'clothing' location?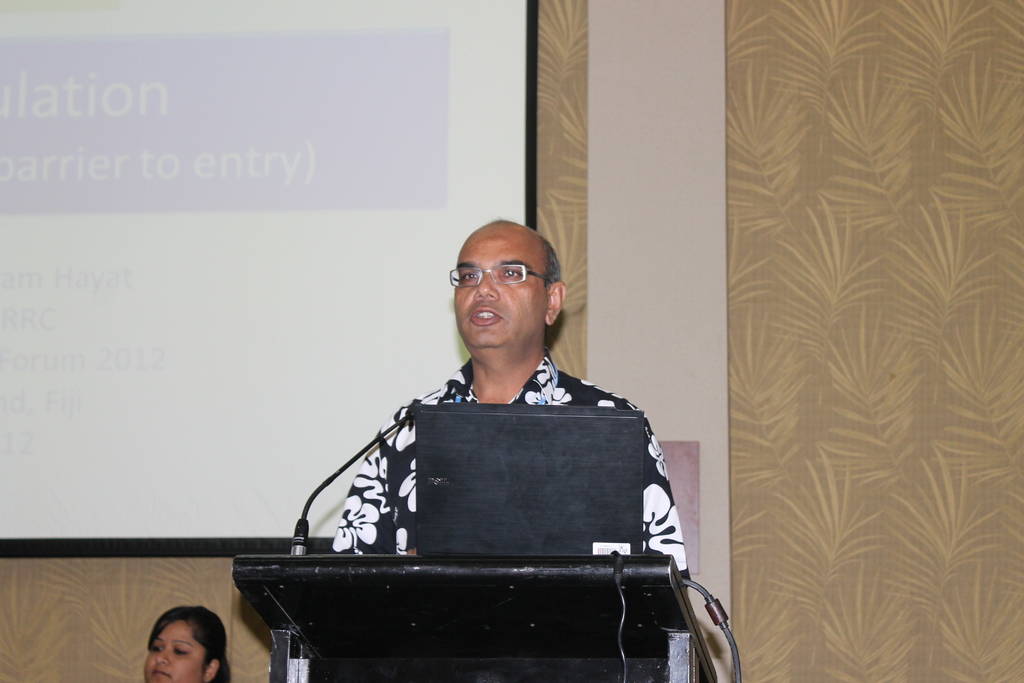
BBox(335, 376, 666, 585)
